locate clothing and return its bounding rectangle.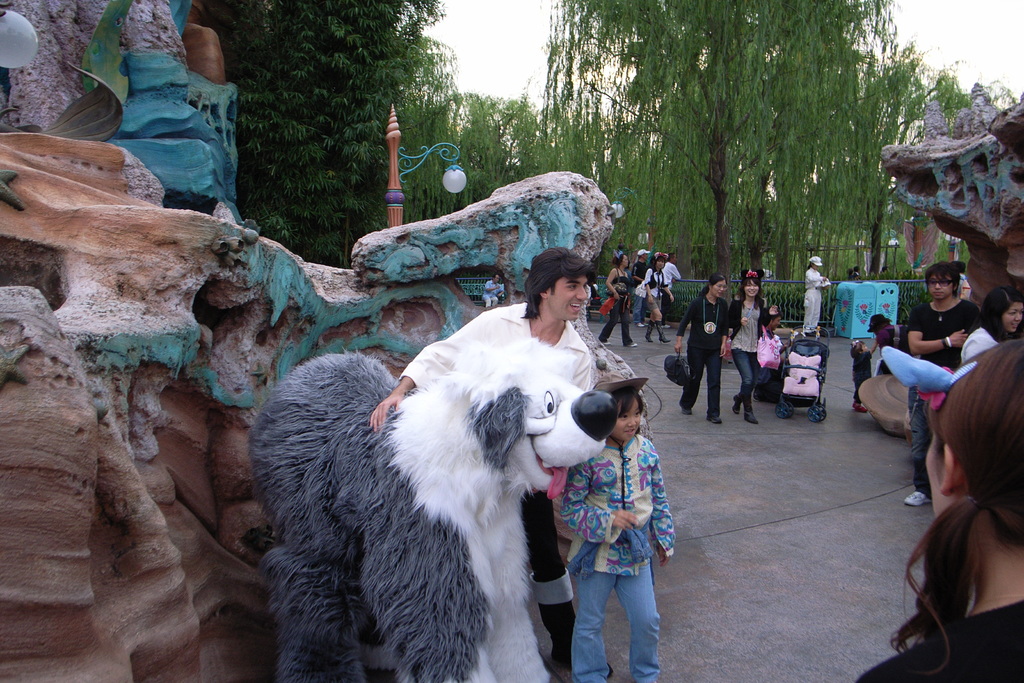
pyautogui.locateOnScreen(855, 600, 1023, 682).
